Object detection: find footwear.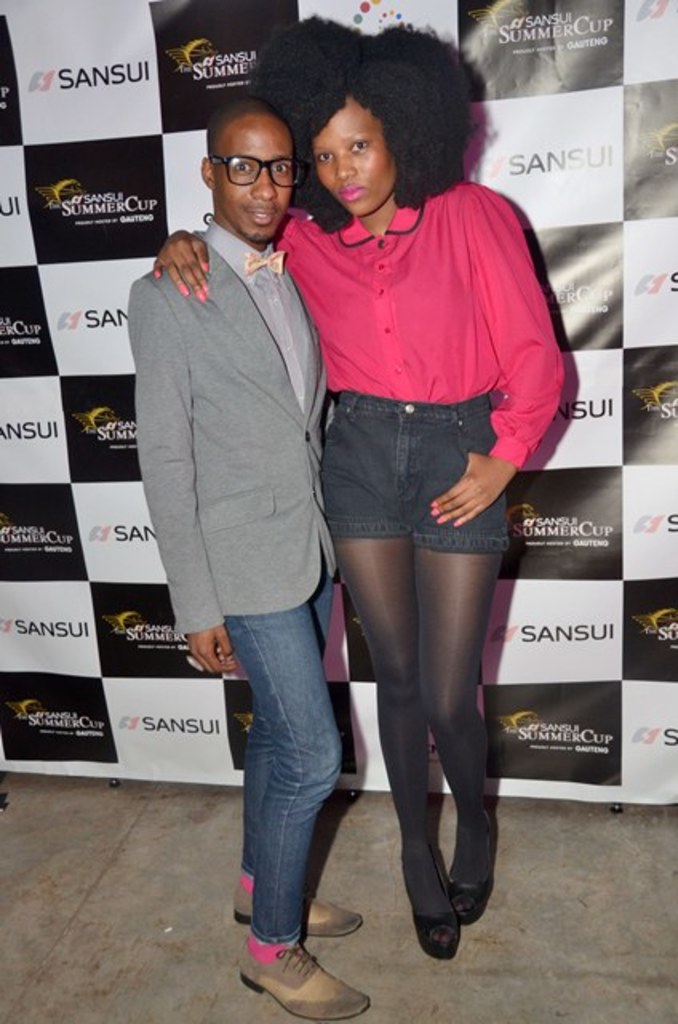
locate(241, 934, 374, 1021).
